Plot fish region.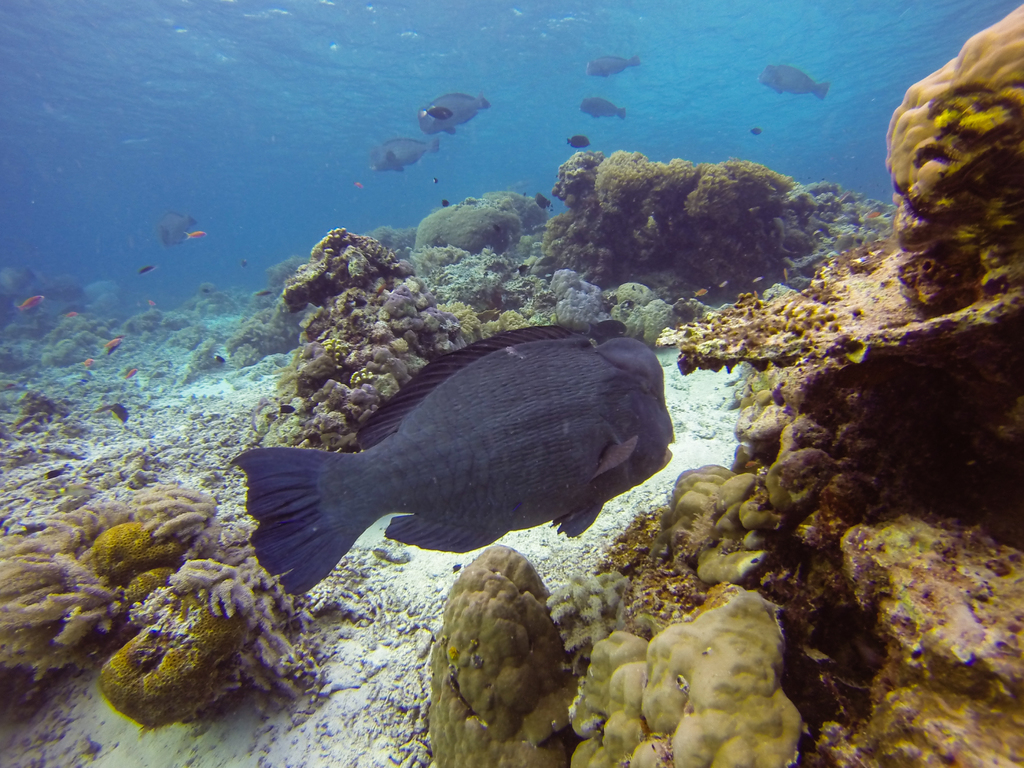
Plotted at [749,124,763,135].
